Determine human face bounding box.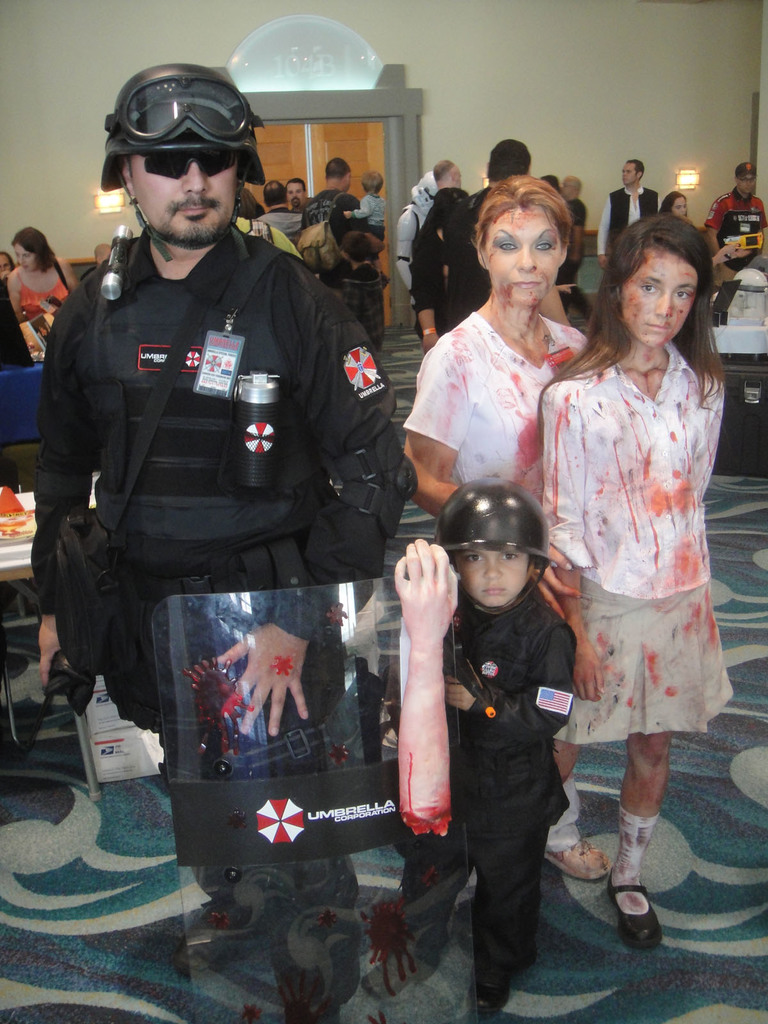
Determined: 611 166 639 196.
